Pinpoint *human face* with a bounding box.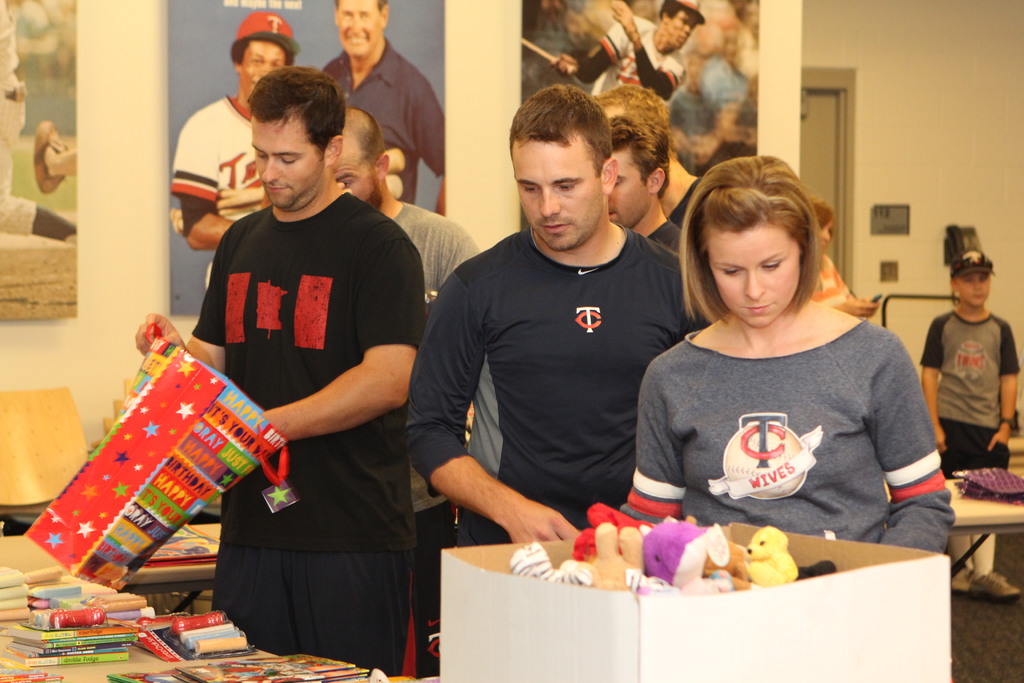
BBox(706, 223, 800, 324).
